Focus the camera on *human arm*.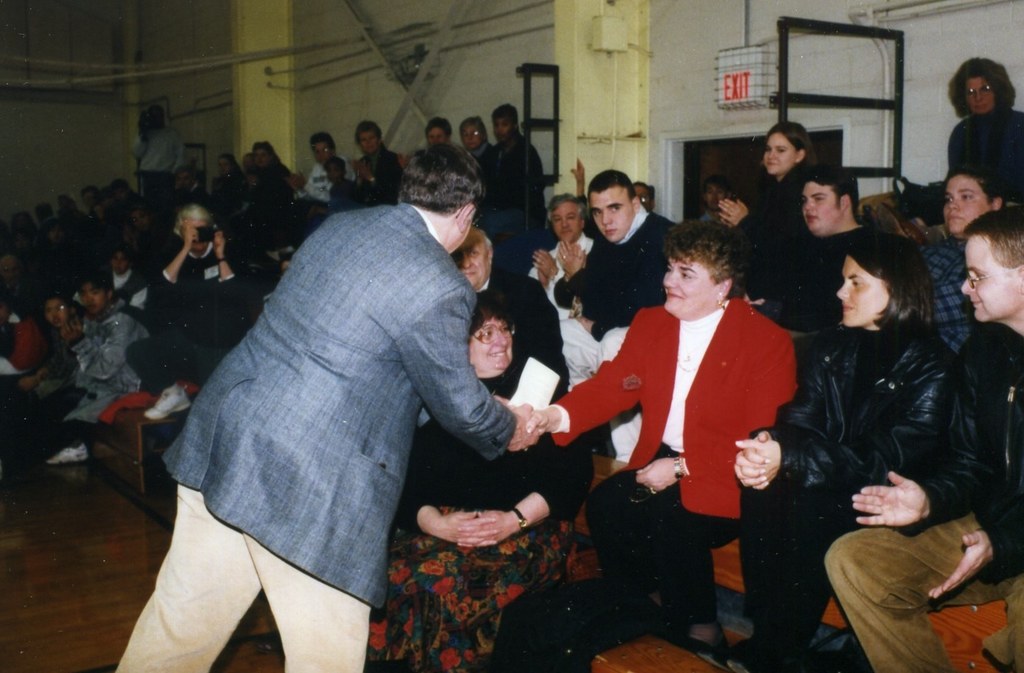
Focus region: x1=712, y1=196, x2=739, y2=222.
